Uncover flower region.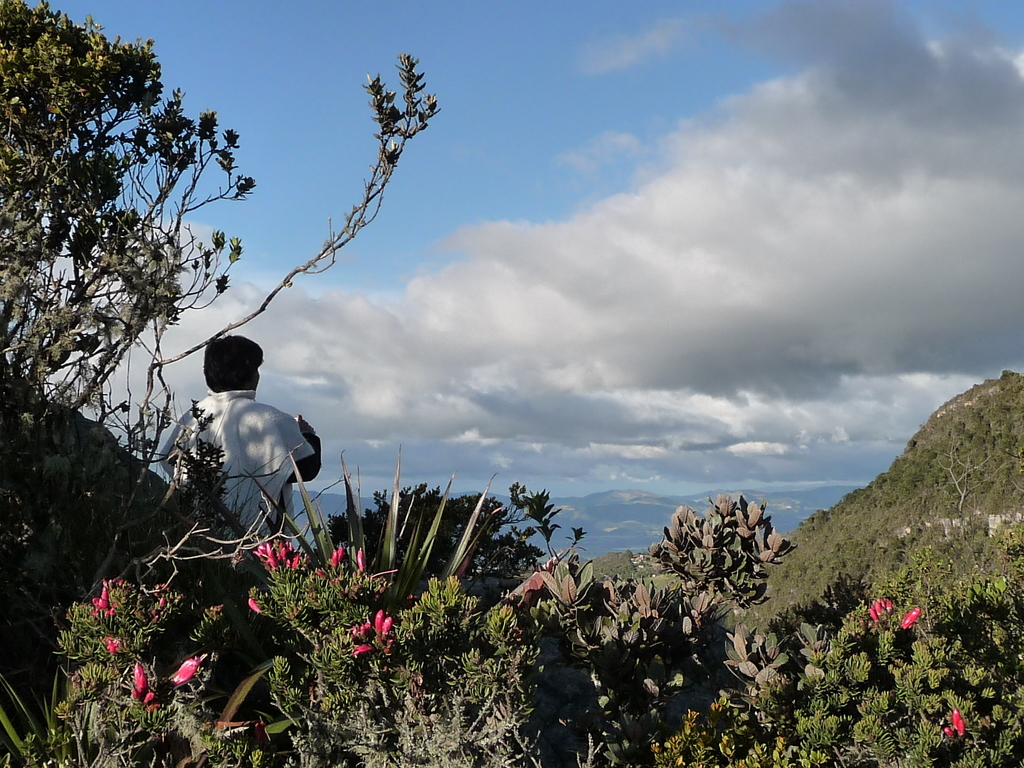
Uncovered: locate(92, 575, 120, 618).
